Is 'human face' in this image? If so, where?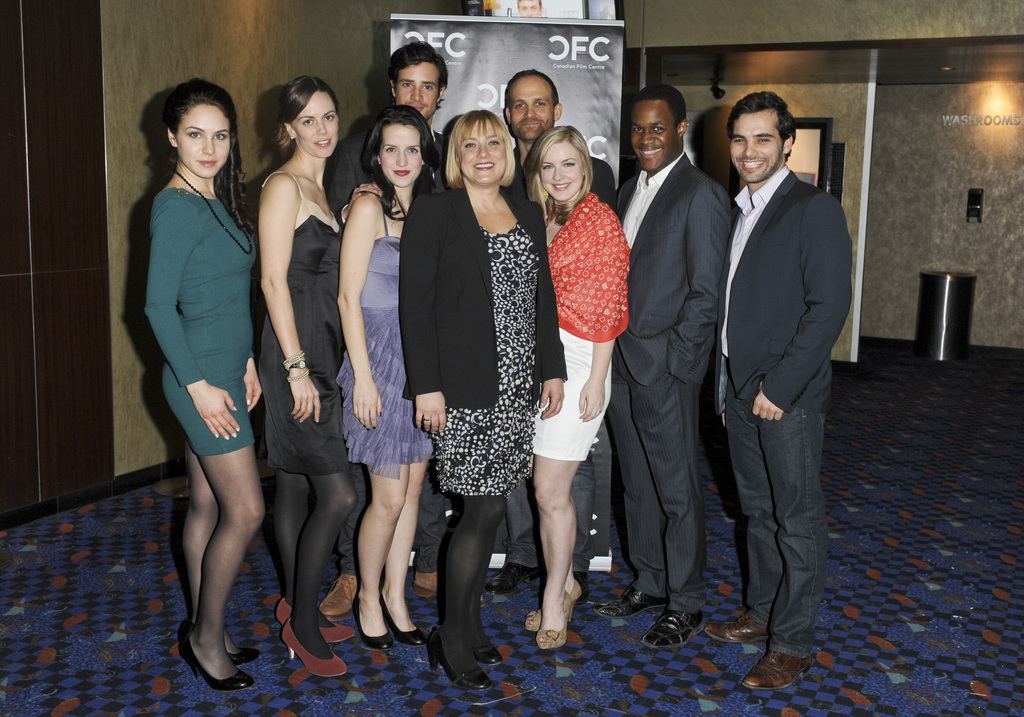
Yes, at left=379, top=124, right=425, bottom=186.
